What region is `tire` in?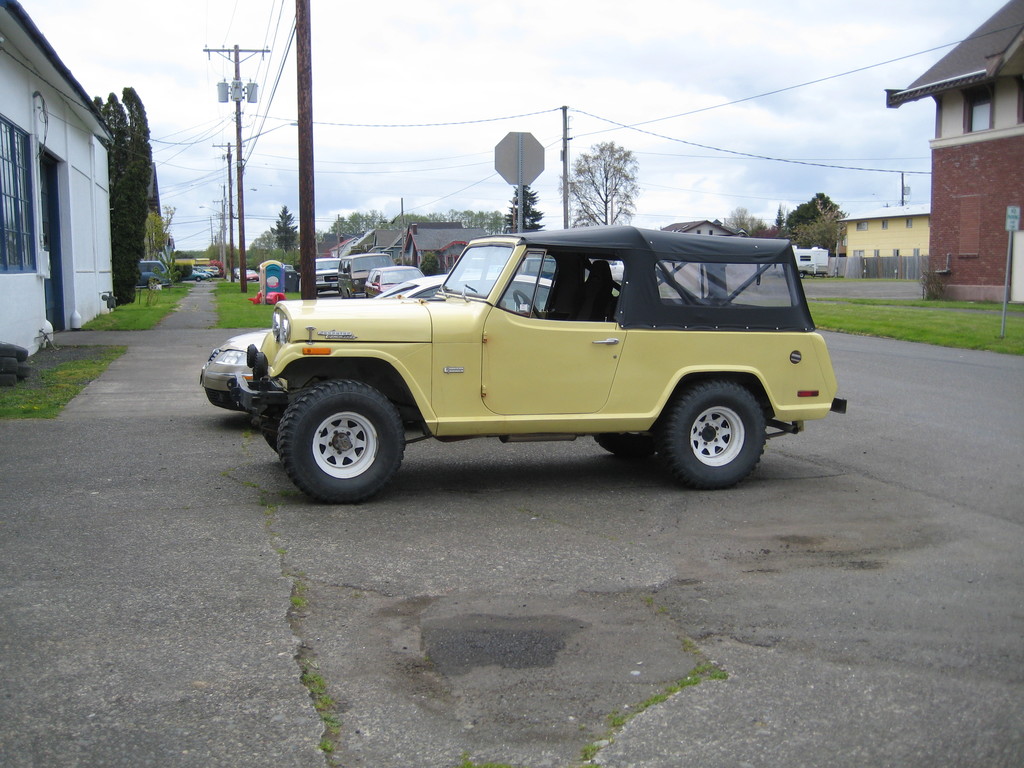
detection(273, 383, 405, 500).
